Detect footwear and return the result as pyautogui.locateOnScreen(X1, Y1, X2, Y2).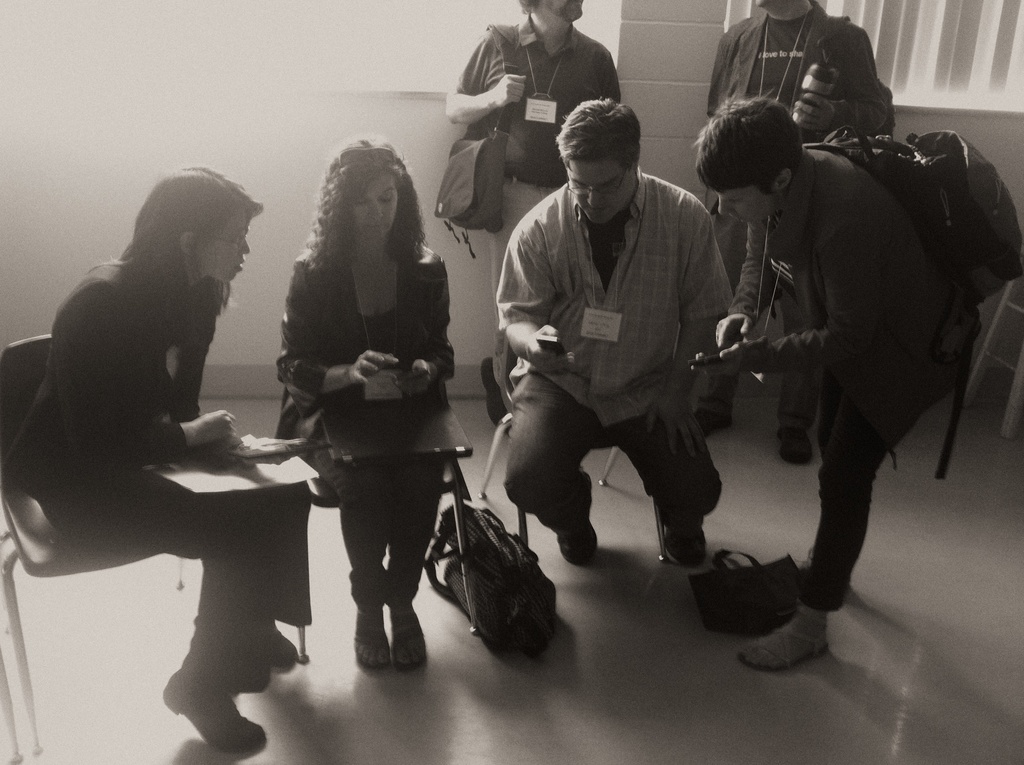
pyautogui.locateOnScreen(478, 354, 514, 435).
